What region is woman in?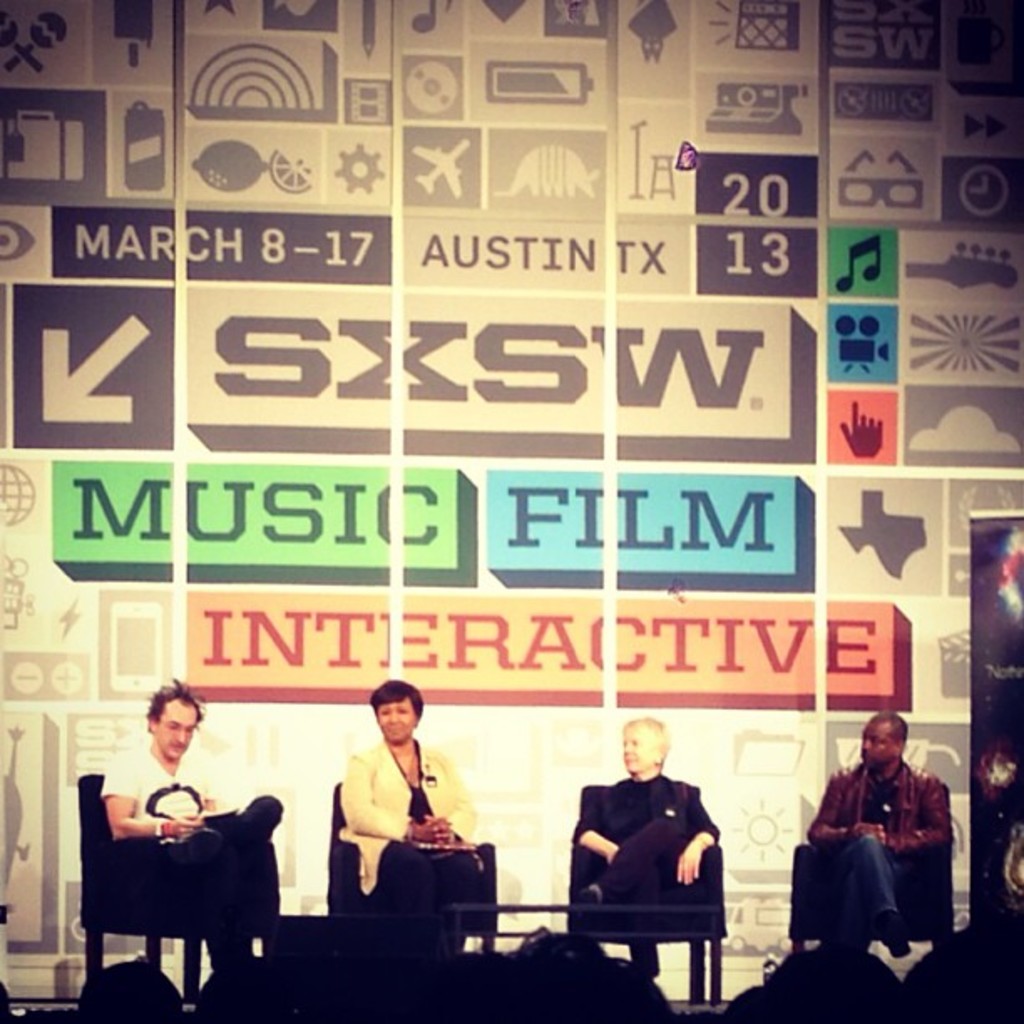
BBox(569, 714, 726, 982).
